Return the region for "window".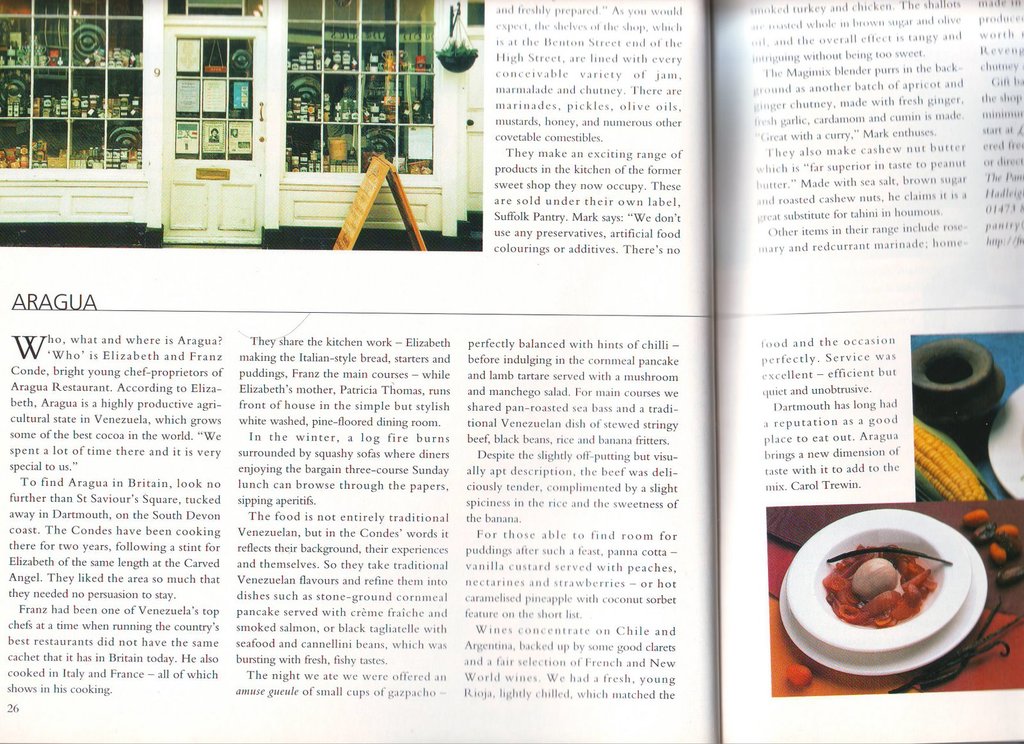
19/12/154/190.
